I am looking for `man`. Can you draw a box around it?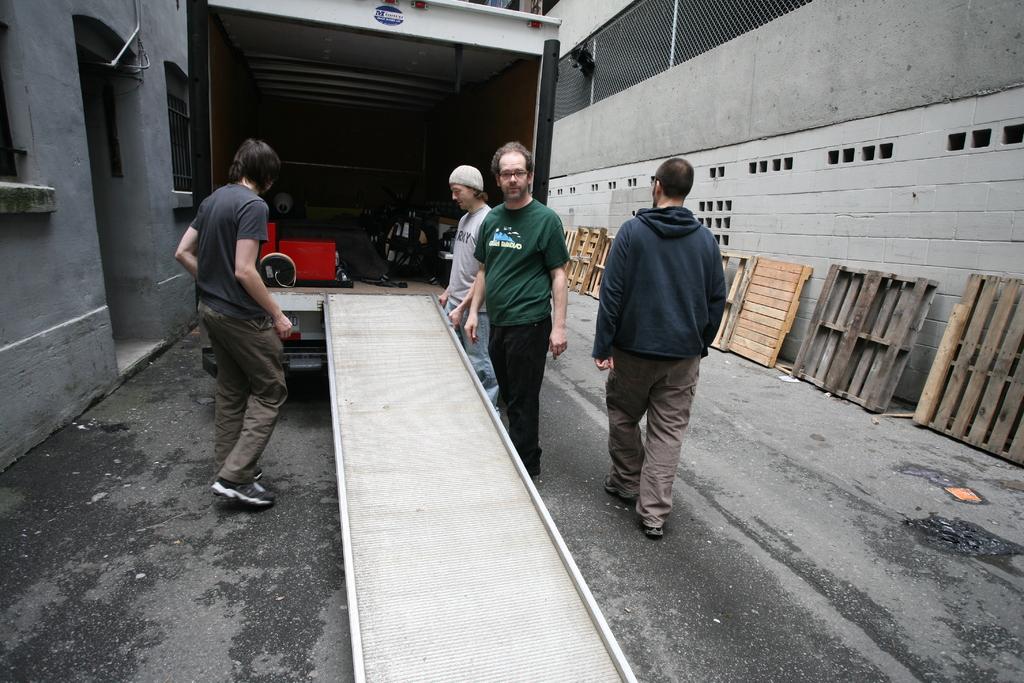
Sure, the bounding box is x1=435, y1=169, x2=501, y2=399.
